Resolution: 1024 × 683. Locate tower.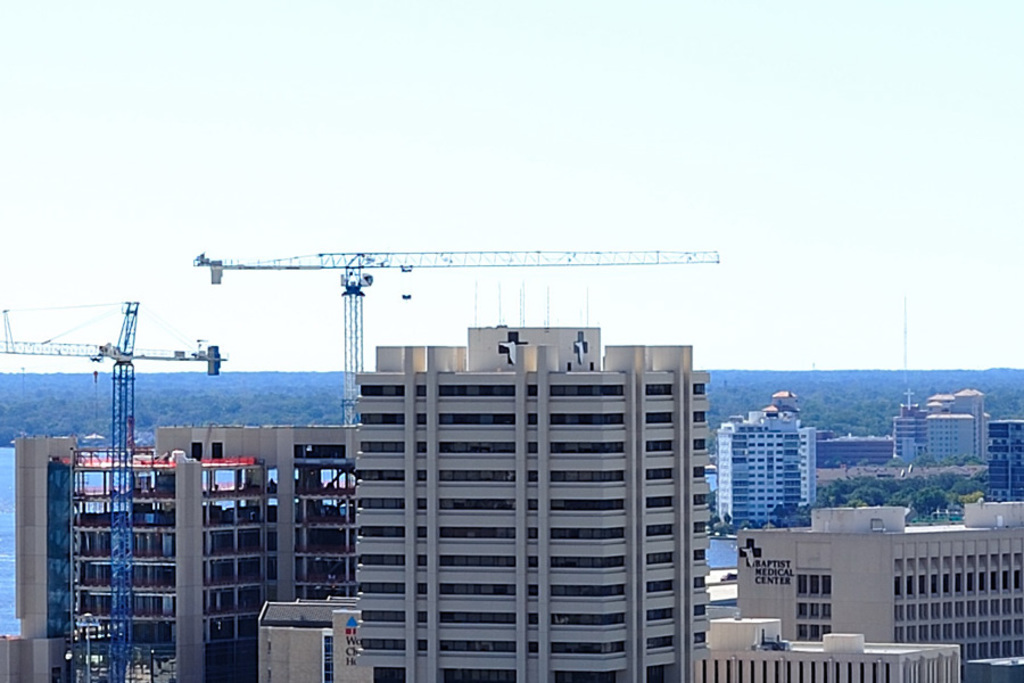
left=6, top=423, right=273, bottom=677.
